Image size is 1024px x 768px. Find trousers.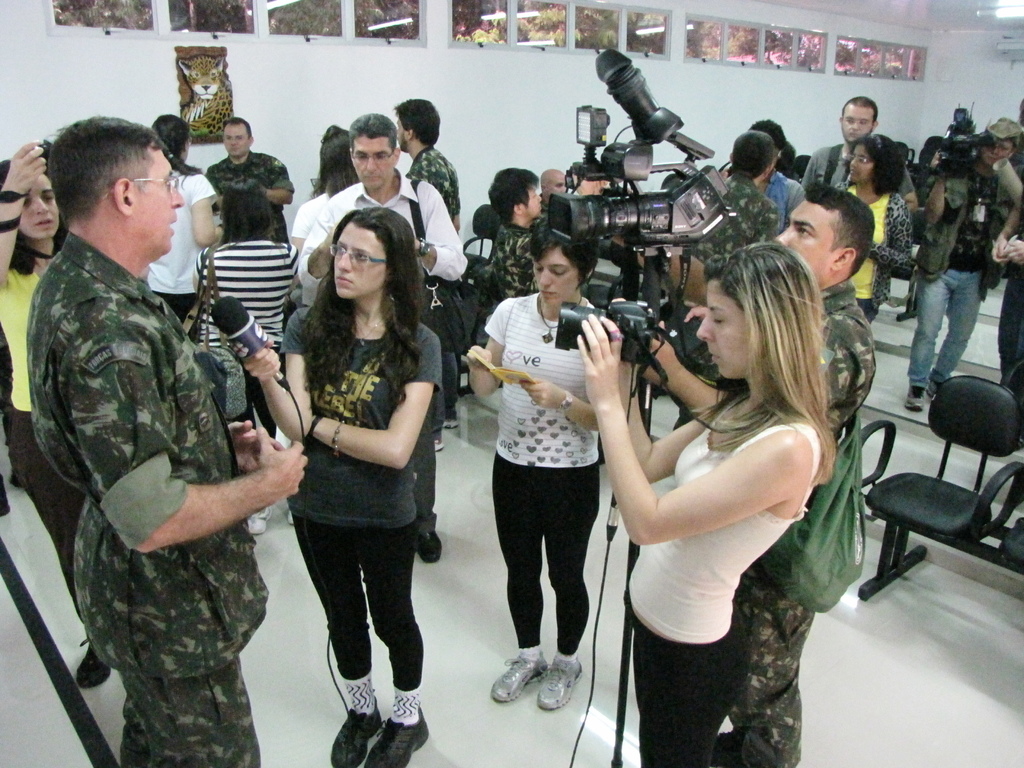
<bbox>496, 467, 600, 669</bbox>.
